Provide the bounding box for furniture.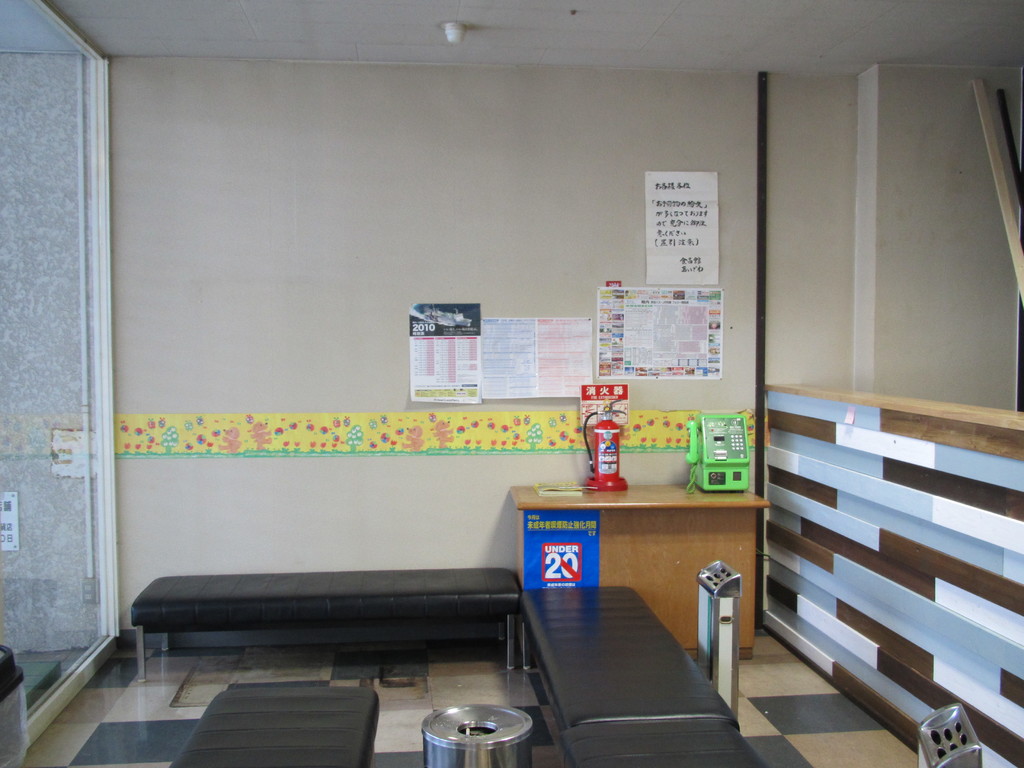
(left=170, top=688, right=381, bottom=767).
